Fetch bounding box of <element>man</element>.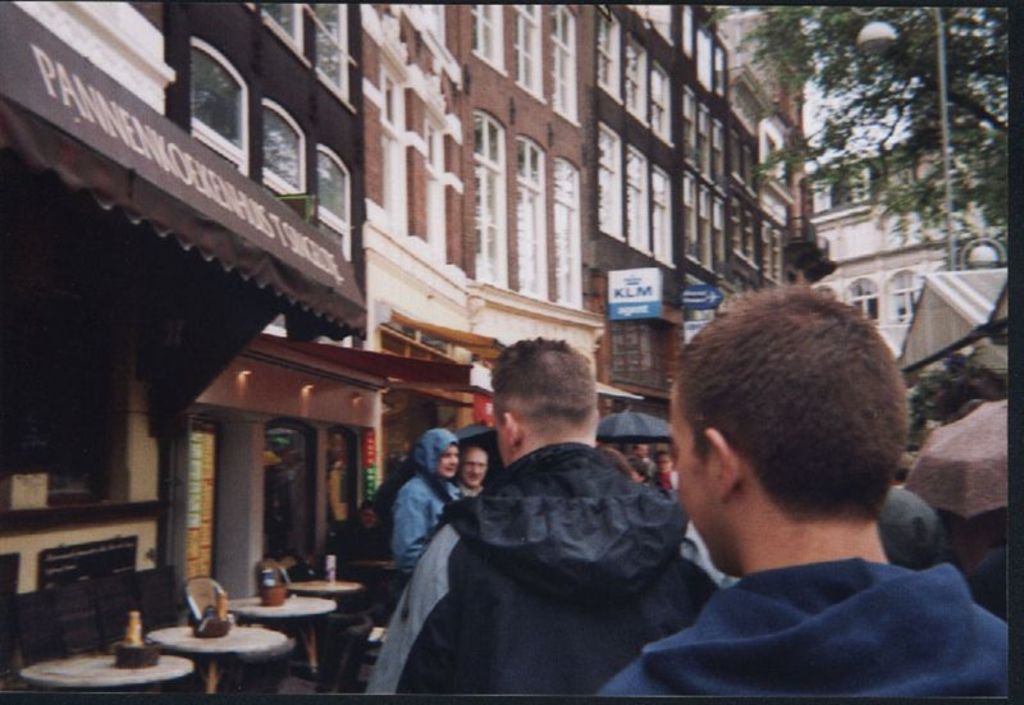
Bbox: l=392, t=421, r=466, b=598.
